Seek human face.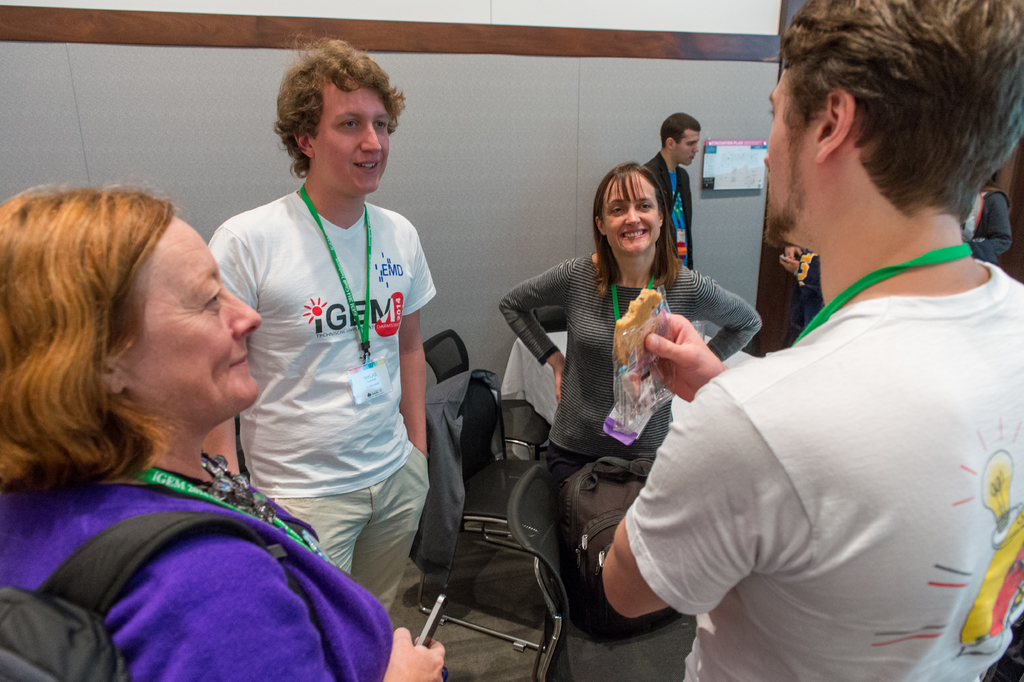
601,174,664,254.
